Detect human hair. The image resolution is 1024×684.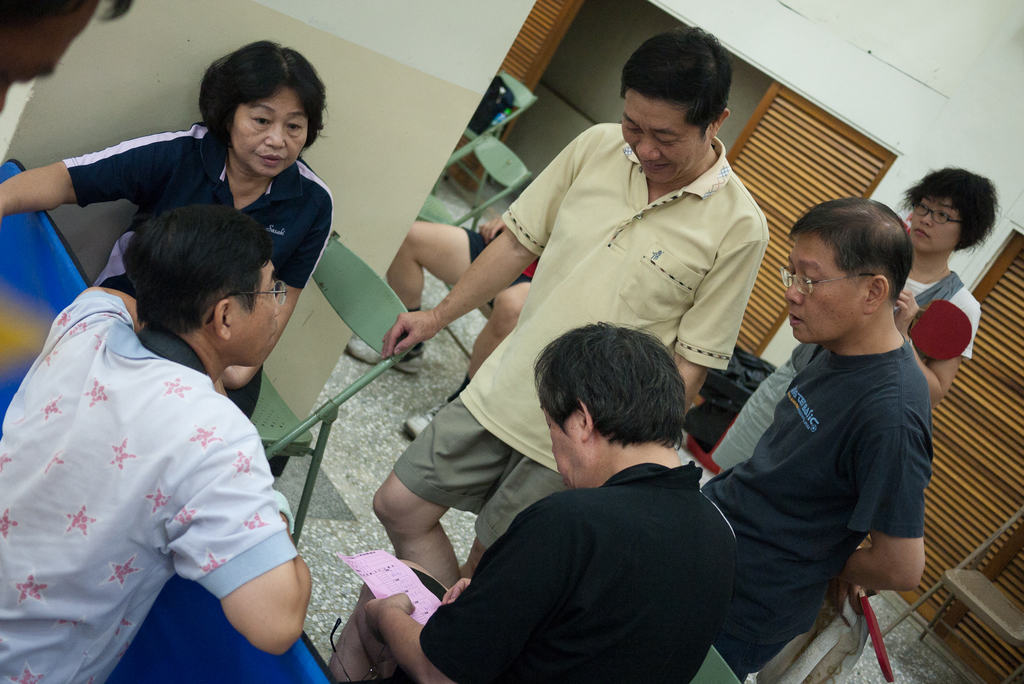
[532, 316, 685, 455].
